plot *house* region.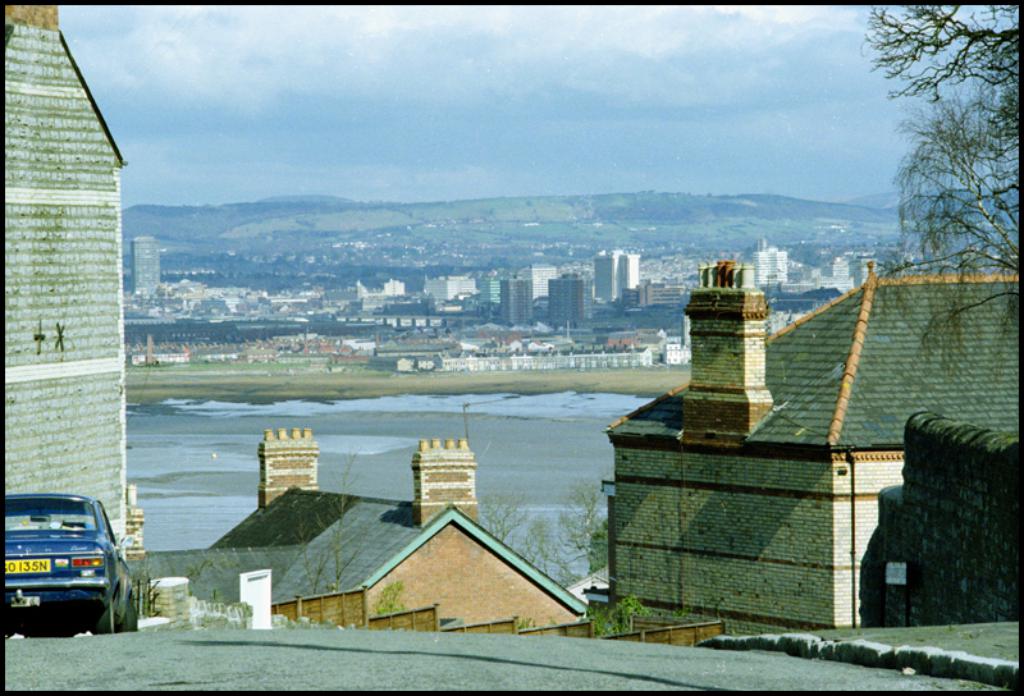
Plotted at crop(604, 221, 982, 618).
